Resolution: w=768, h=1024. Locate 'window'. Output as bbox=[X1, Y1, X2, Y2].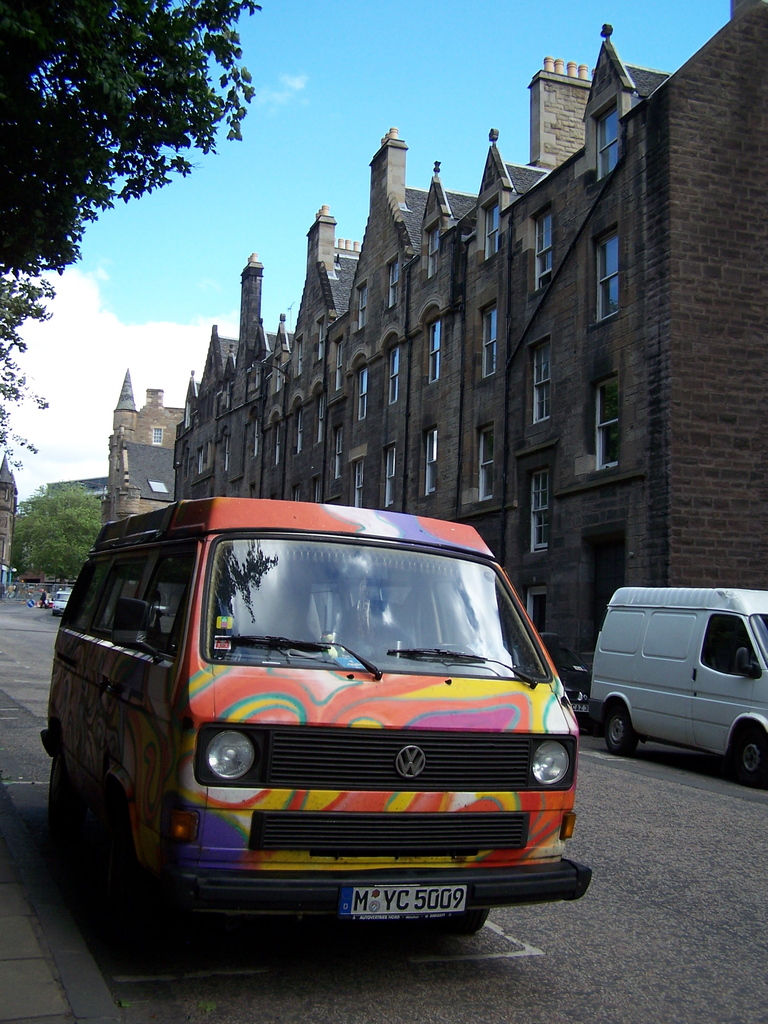
bbox=[224, 435, 229, 473].
